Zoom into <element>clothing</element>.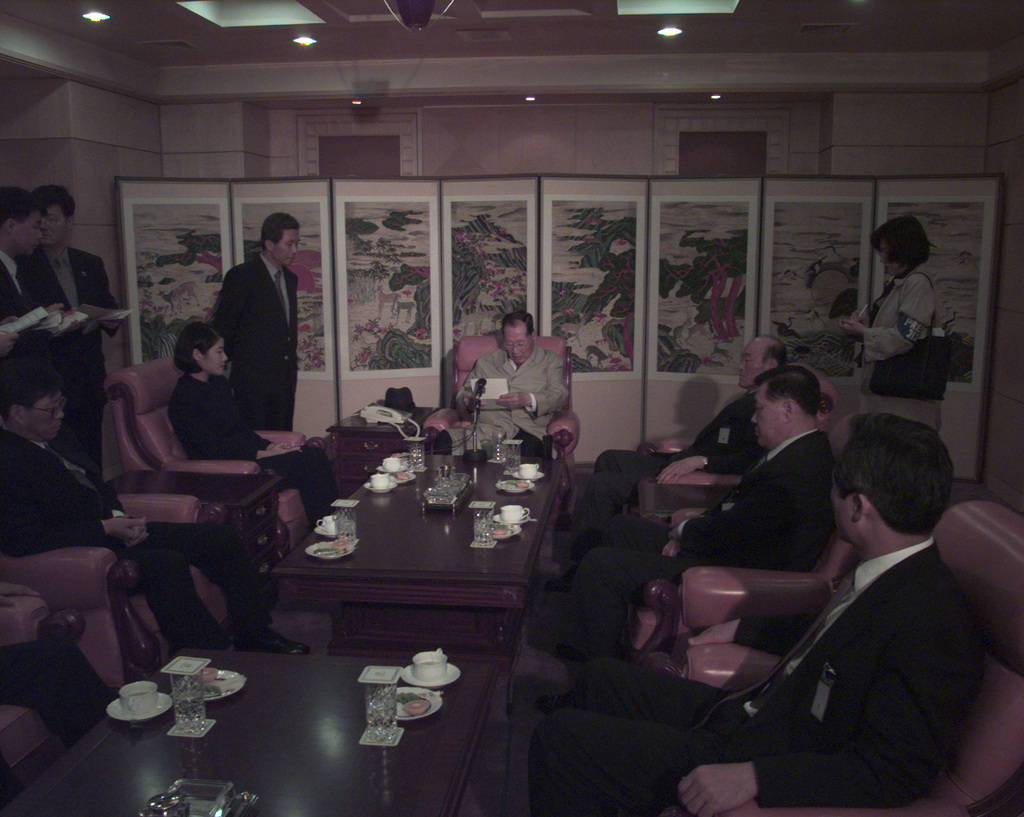
Zoom target: [170, 375, 341, 525].
